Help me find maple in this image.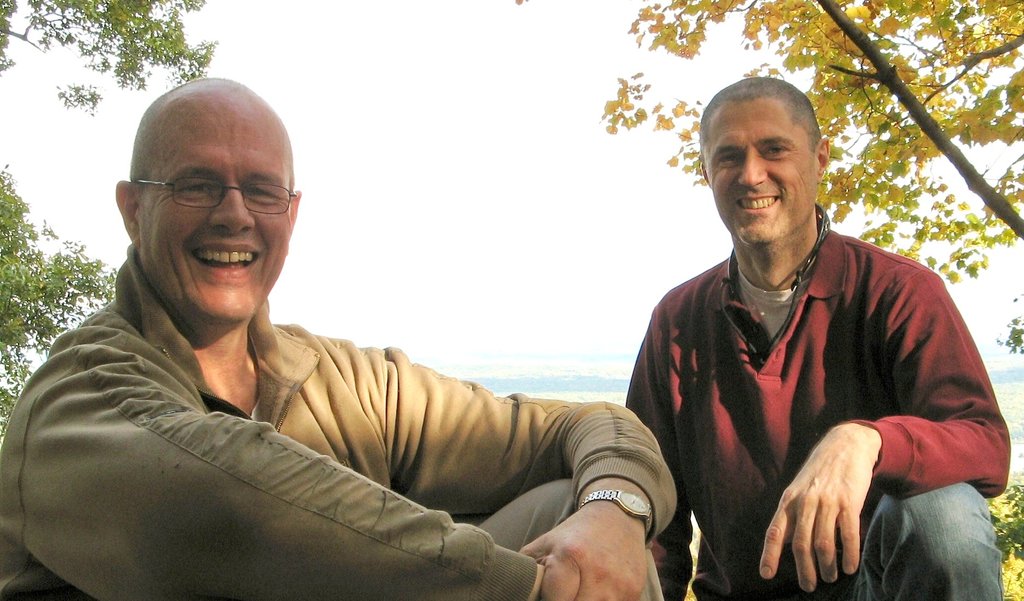
Found it: left=0, top=0, right=221, bottom=437.
